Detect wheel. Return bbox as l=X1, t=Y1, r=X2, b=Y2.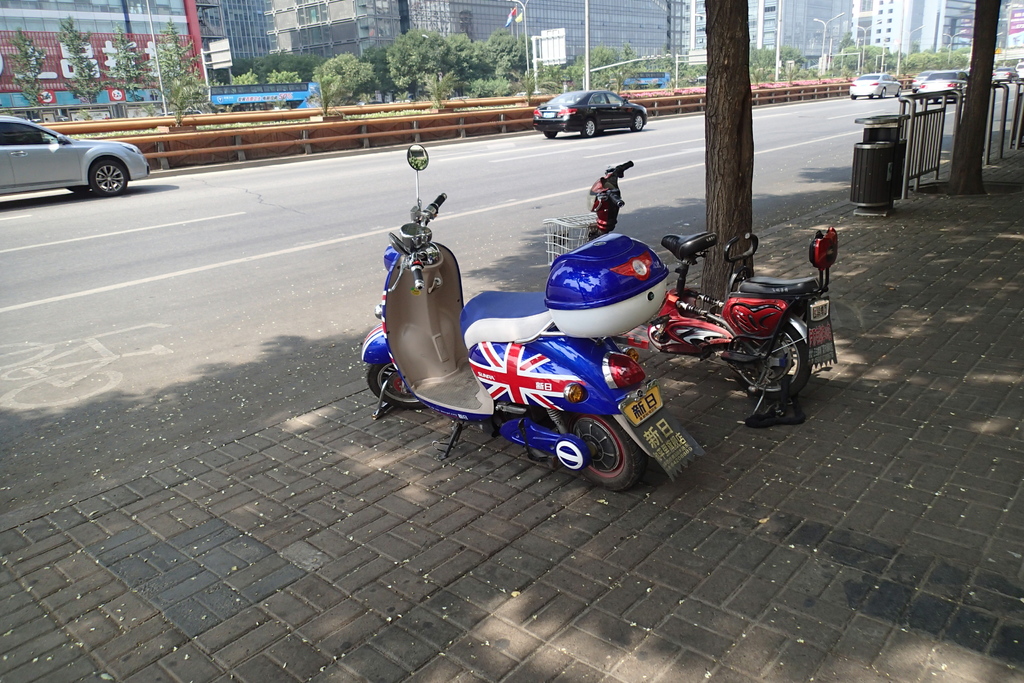
l=545, t=131, r=556, b=138.
